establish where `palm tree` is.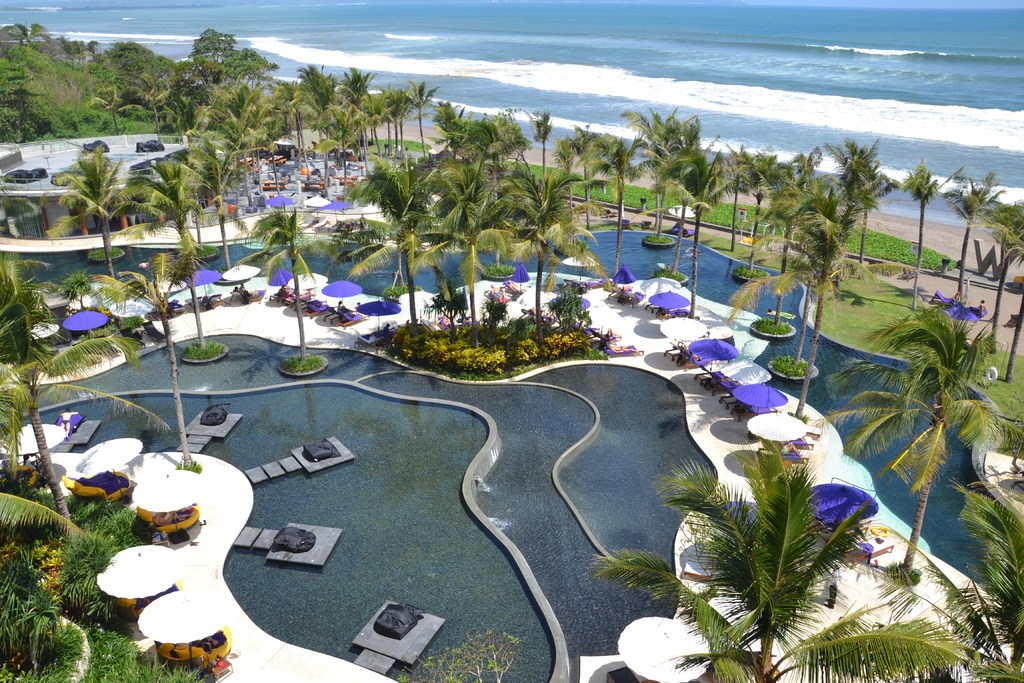
Established at [973, 485, 1023, 674].
